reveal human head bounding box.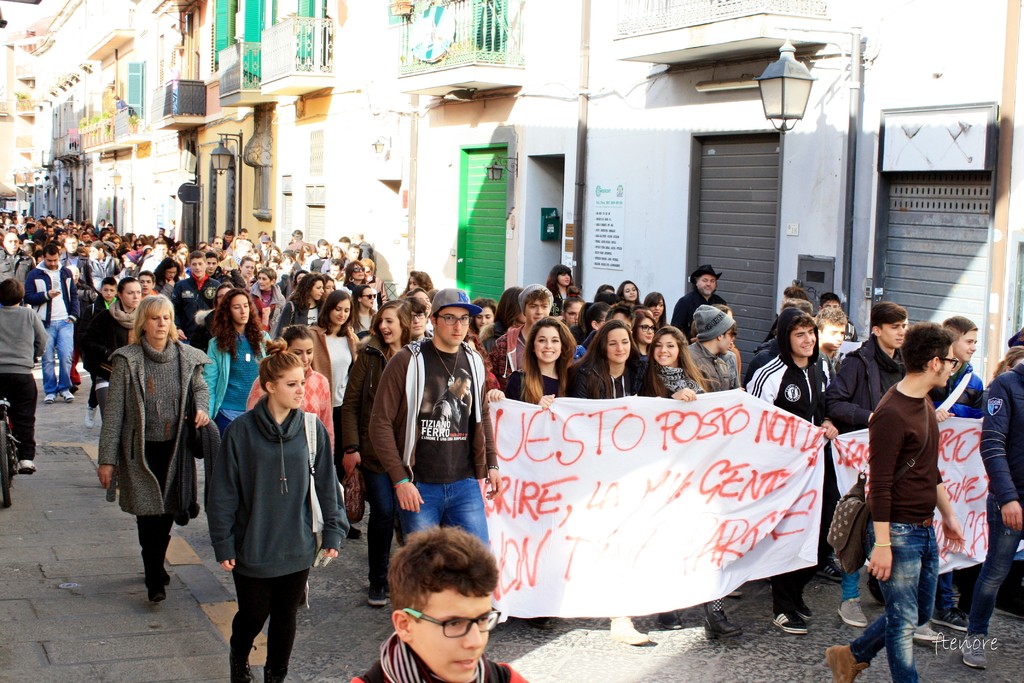
Revealed: 781, 285, 809, 303.
